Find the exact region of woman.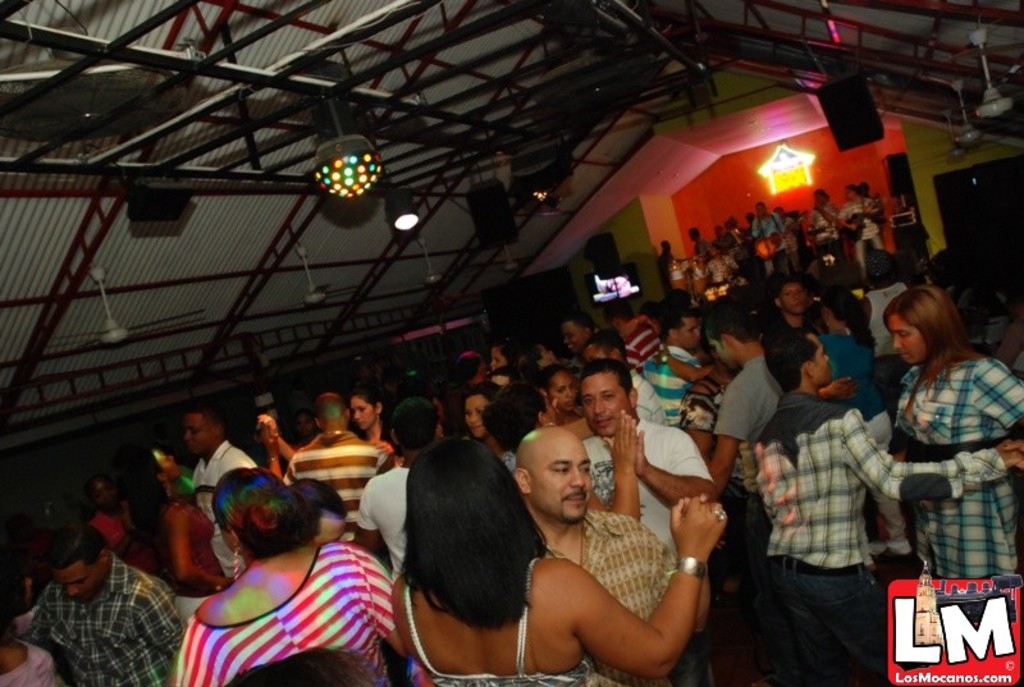
Exact region: 480:377:641:530.
